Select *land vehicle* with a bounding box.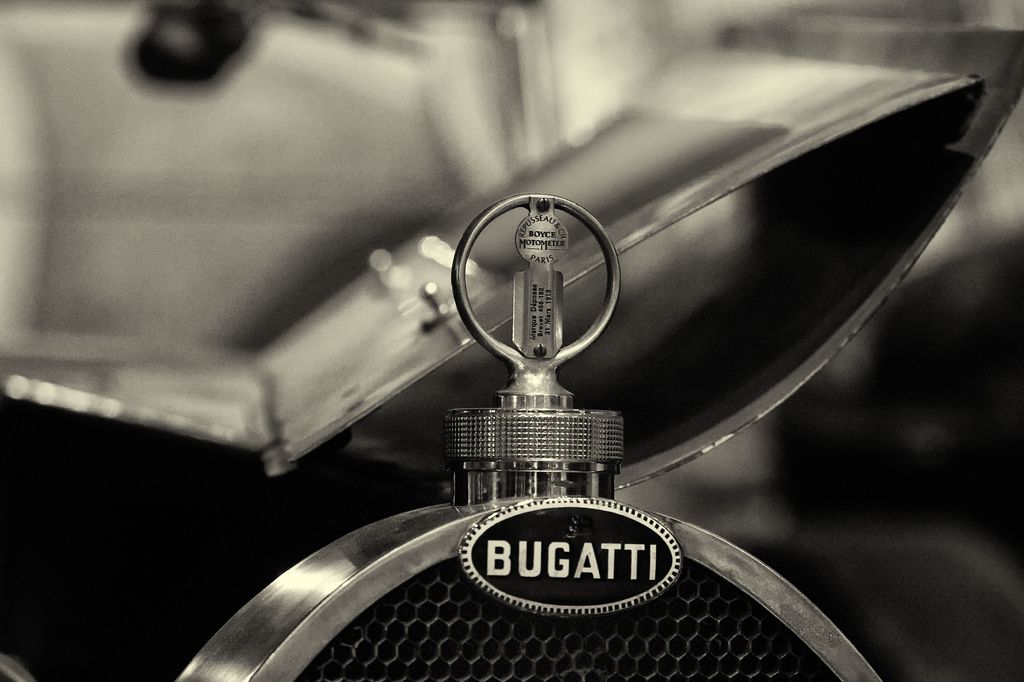
pyautogui.locateOnScreen(0, 0, 1023, 681).
